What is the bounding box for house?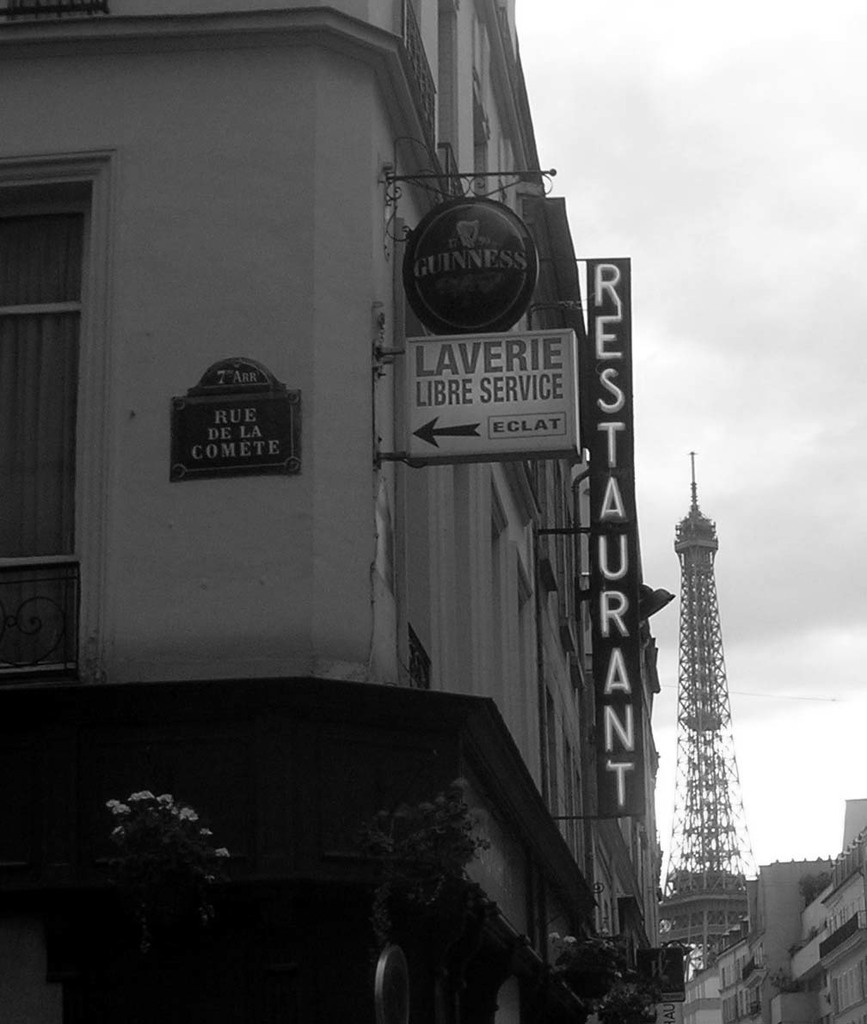
[x1=683, y1=800, x2=866, y2=1018].
